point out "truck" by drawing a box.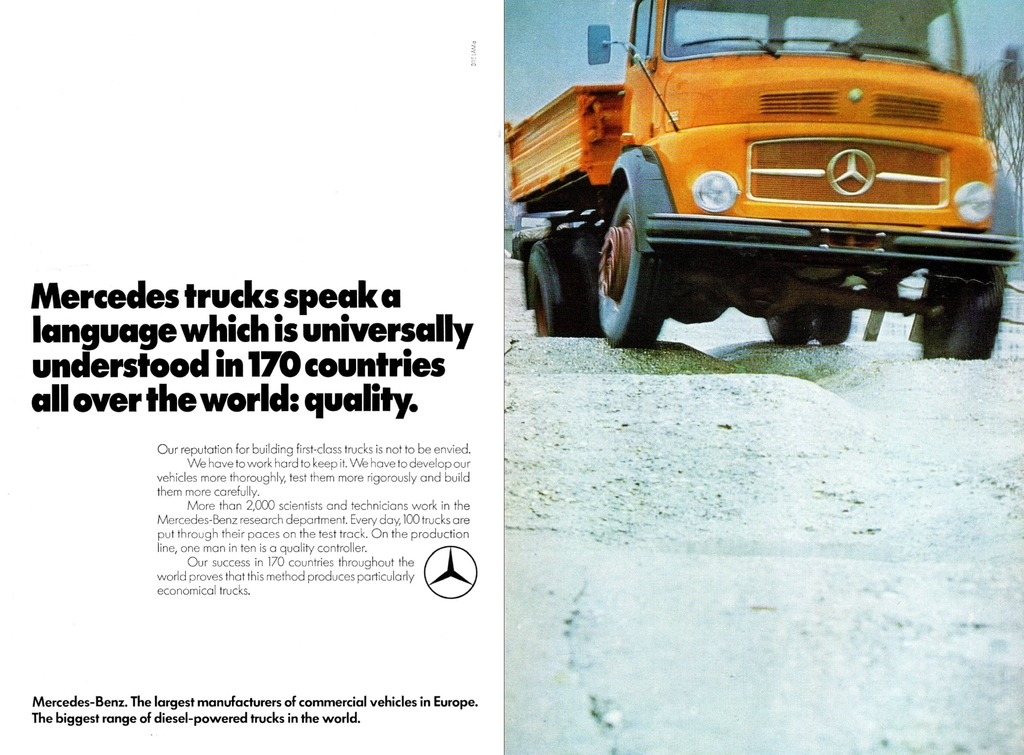
locate(534, 10, 1023, 371).
